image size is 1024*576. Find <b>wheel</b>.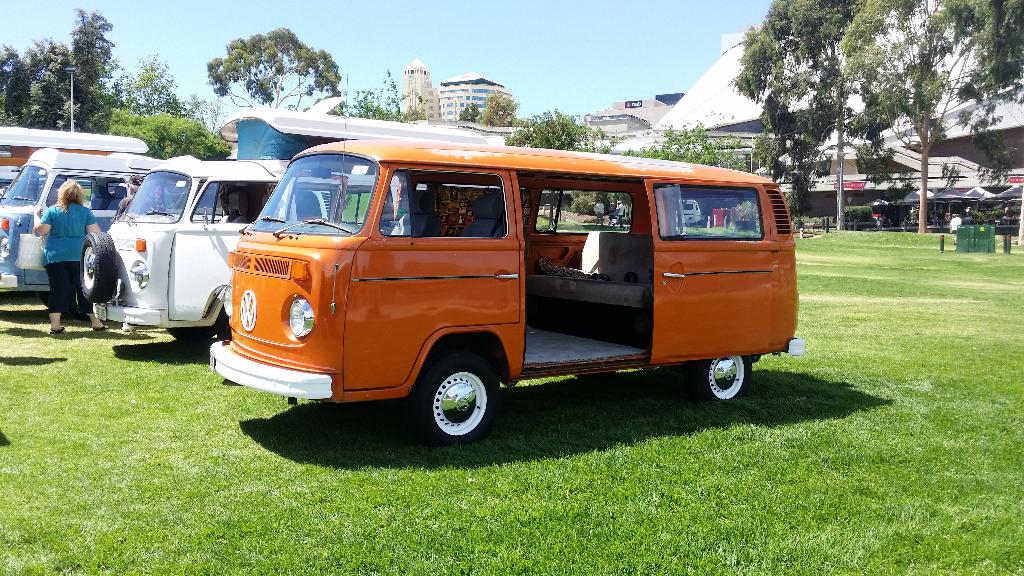
box=[698, 357, 753, 403].
